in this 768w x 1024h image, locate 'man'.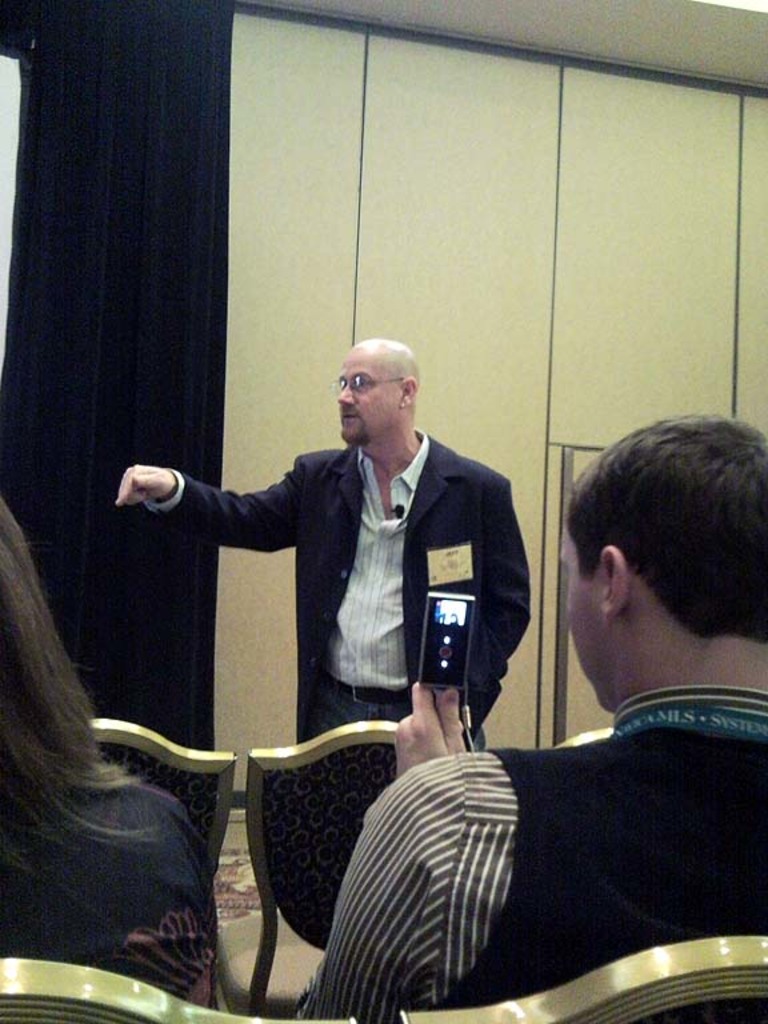
Bounding box: 389, 436, 765, 1000.
